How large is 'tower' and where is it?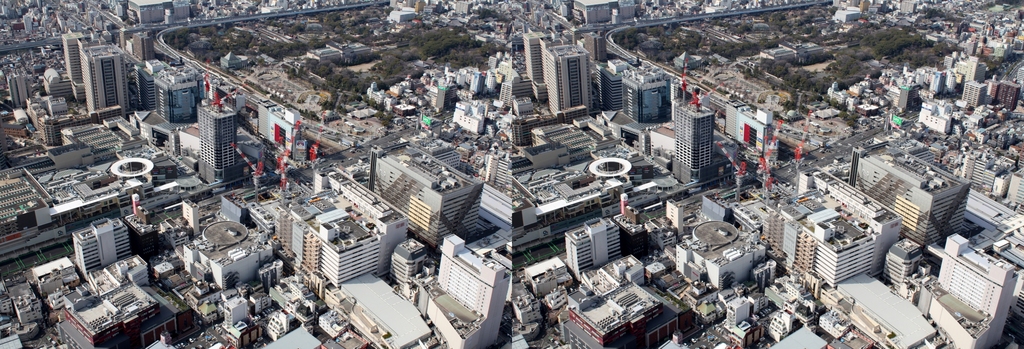
Bounding box: pyautogui.locateOnScreen(543, 29, 598, 125).
